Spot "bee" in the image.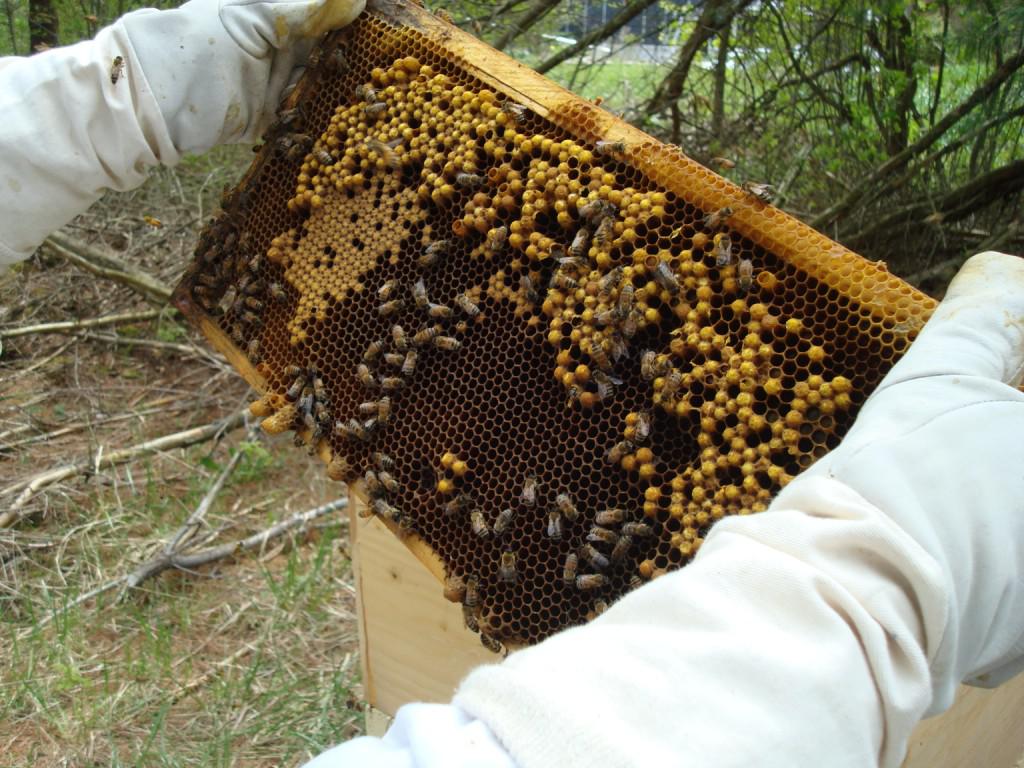
"bee" found at 612/332/631/362.
